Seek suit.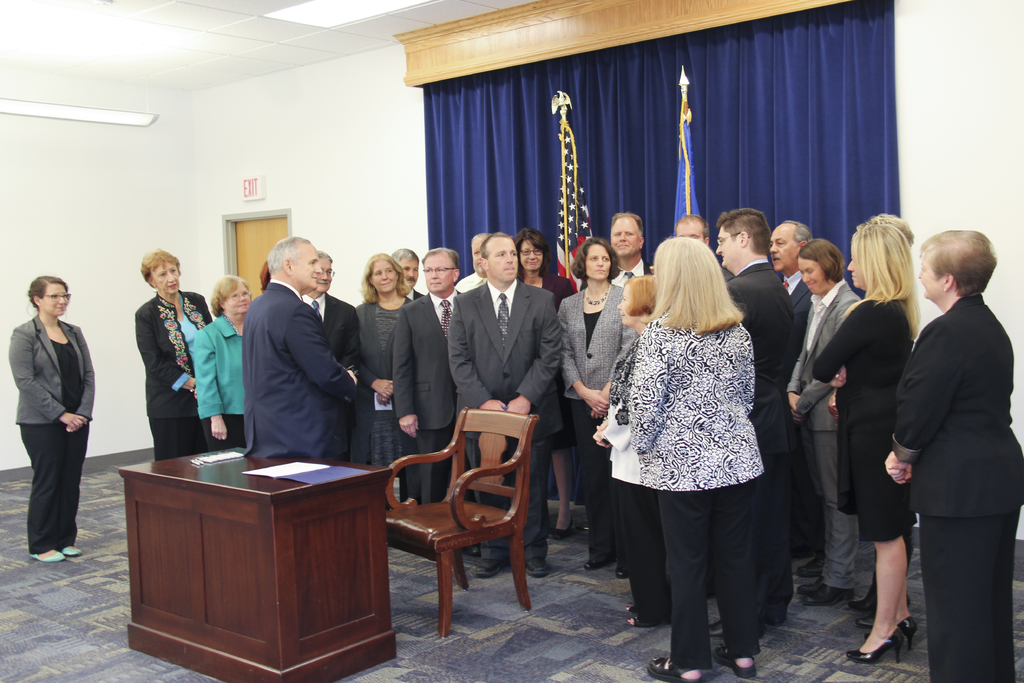
6, 313, 98, 554.
